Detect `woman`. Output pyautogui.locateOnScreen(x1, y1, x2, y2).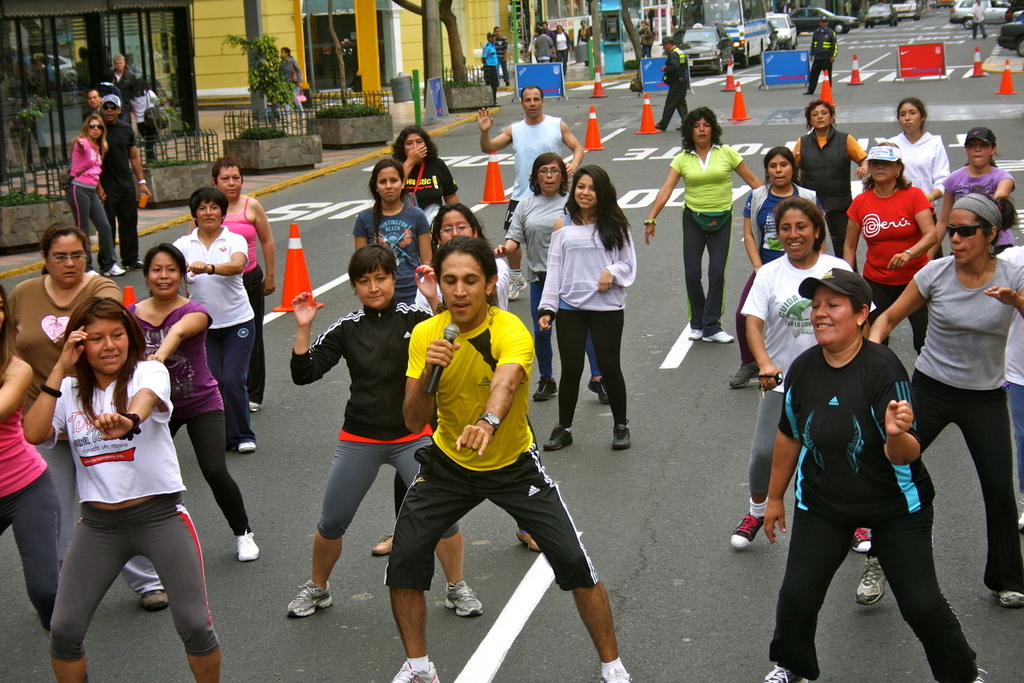
pyautogui.locateOnScreen(188, 161, 276, 408).
